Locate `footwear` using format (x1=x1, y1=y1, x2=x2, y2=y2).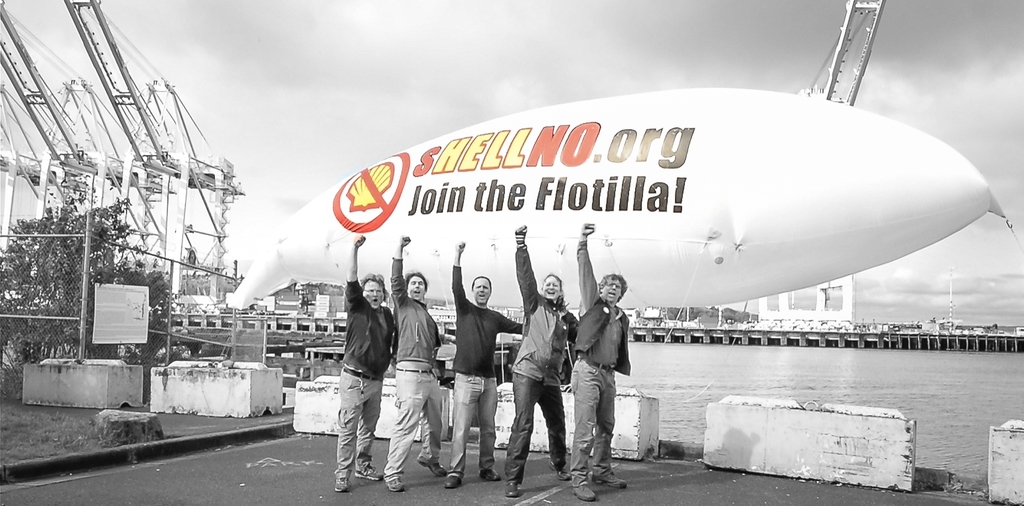
(x1=499, y1=478, x2=522, y2=497).
